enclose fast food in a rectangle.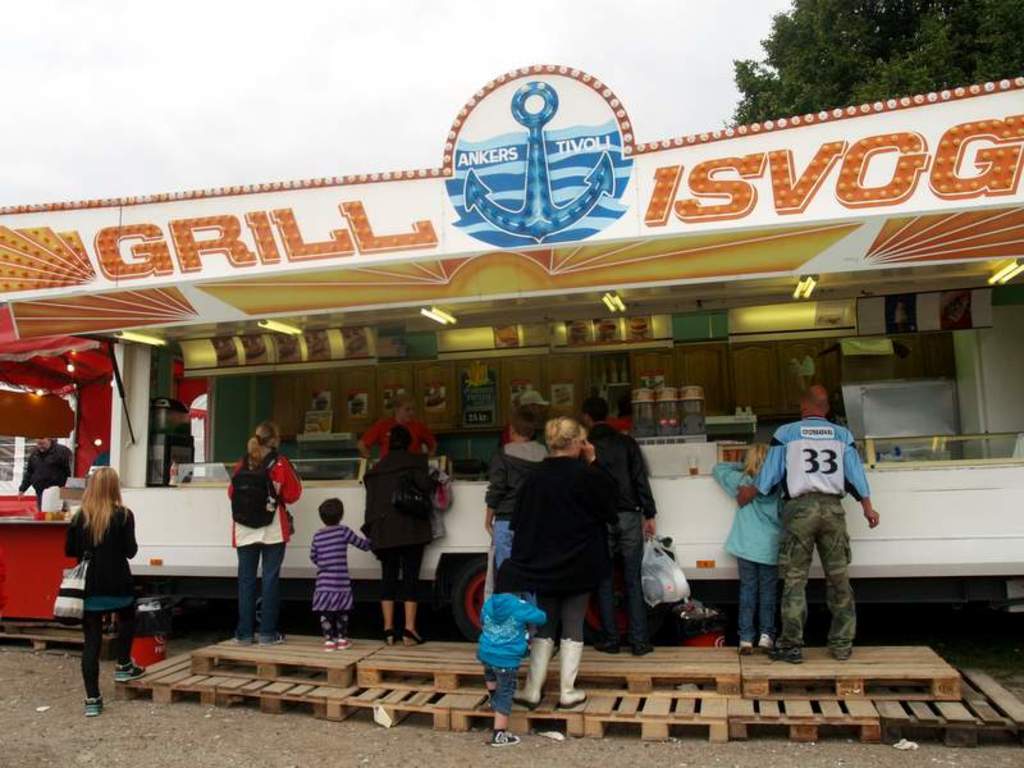
bbox=[244, 343, 257, 351].
